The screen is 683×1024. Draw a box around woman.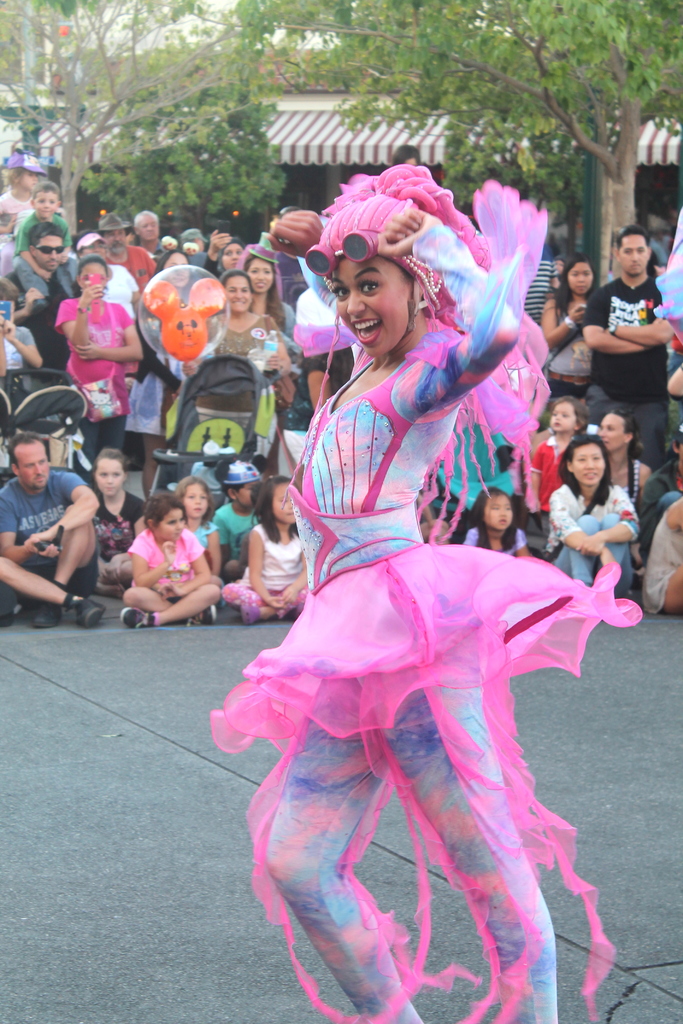
box=[217, 134, 611, 1004].
